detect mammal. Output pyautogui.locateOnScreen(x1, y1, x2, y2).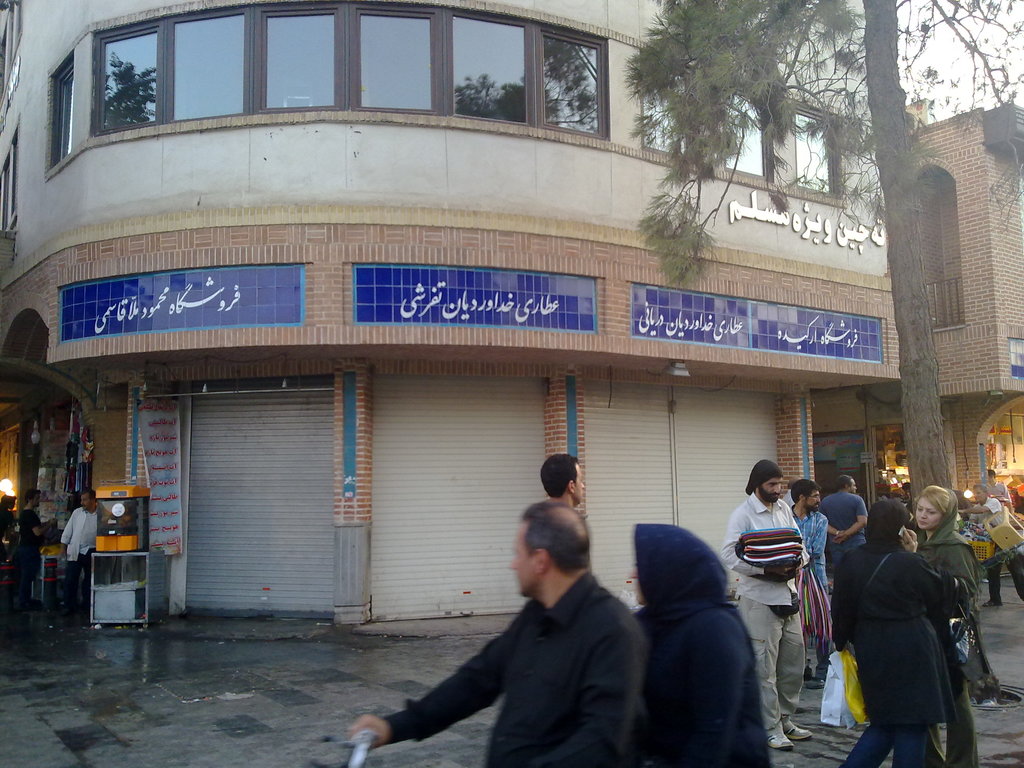
pyautogui.locateOnScreen(784, 476, 833, 688).
